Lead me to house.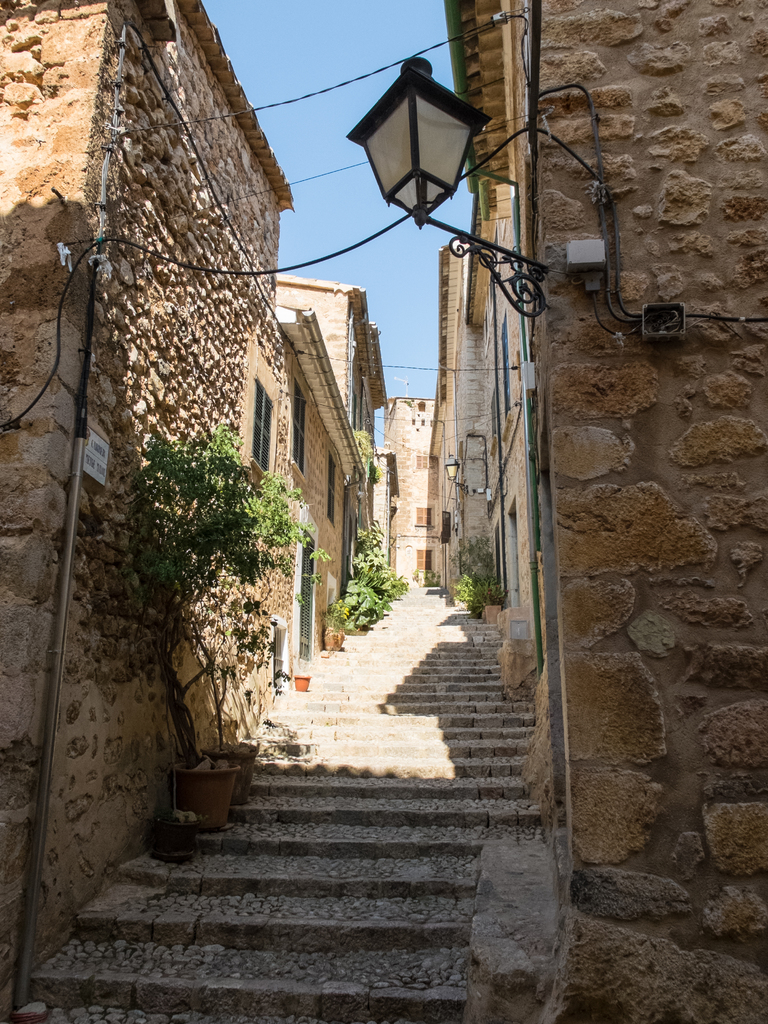
Lead to select_region(431, 4, 767, 1023).
